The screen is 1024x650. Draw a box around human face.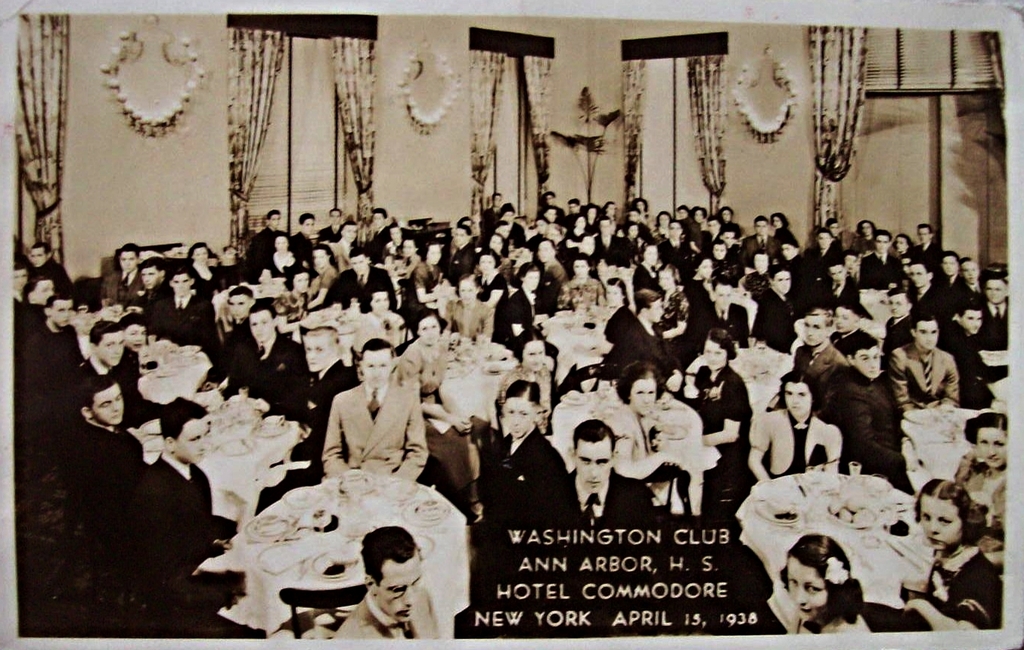
box=[703, 339, 723, 373].
